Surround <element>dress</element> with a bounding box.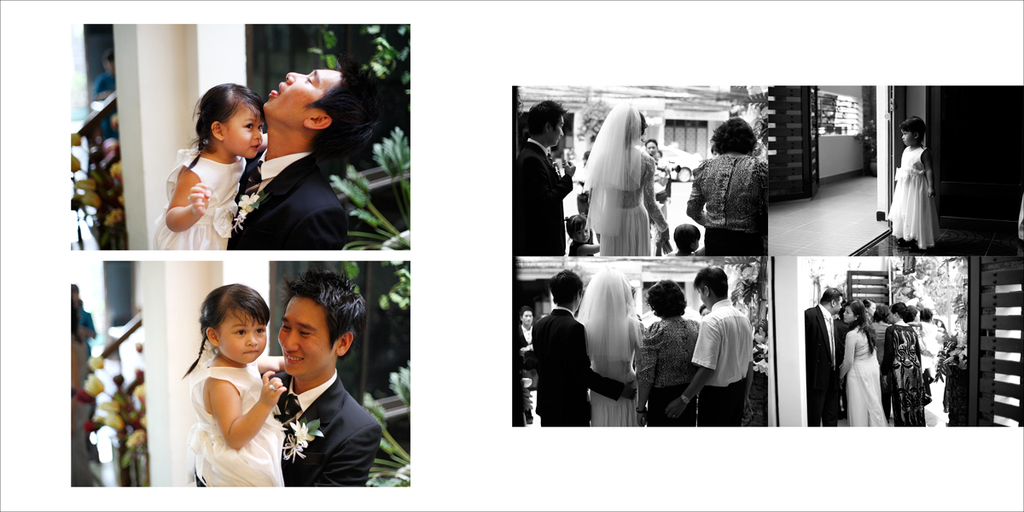
box=[153, 147, 243, 250].
